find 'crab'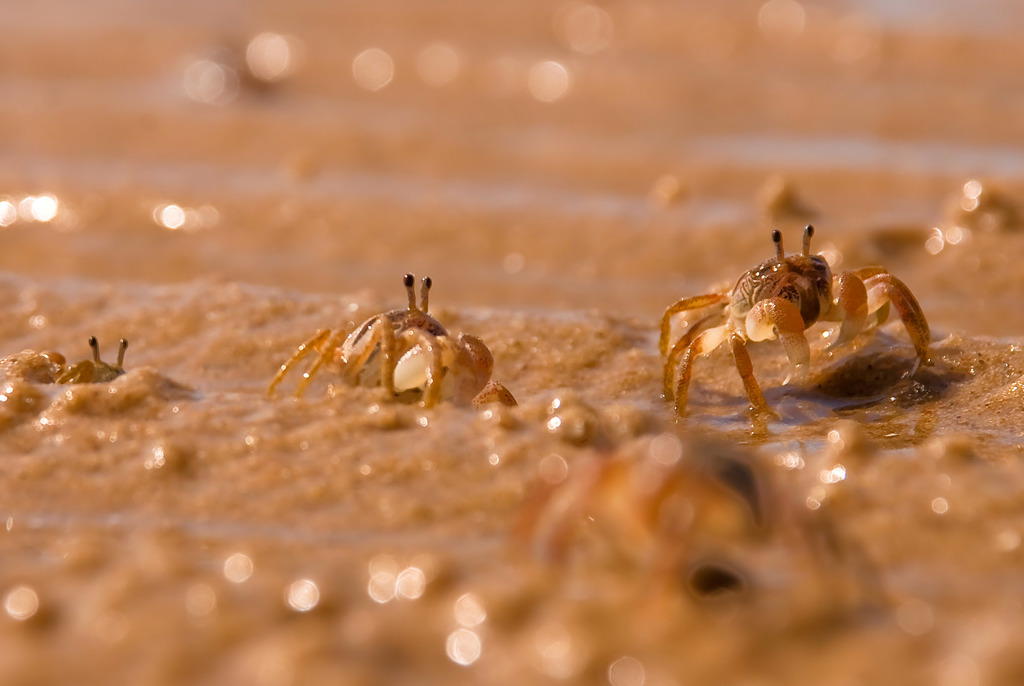
660:227:931:439
